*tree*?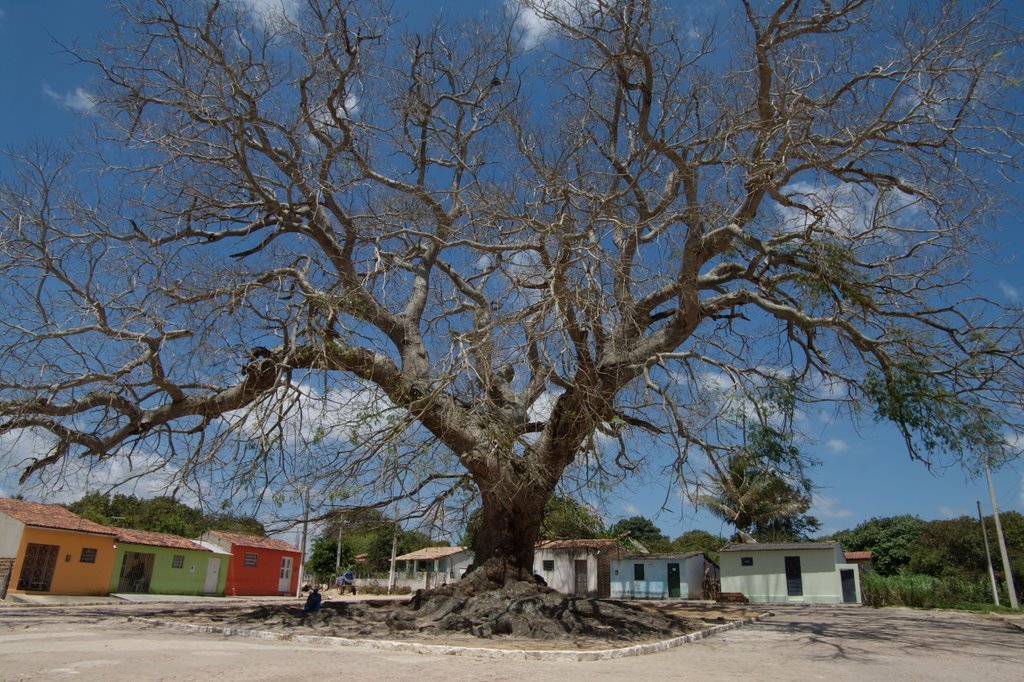
region(58, 3, 960, 635)
